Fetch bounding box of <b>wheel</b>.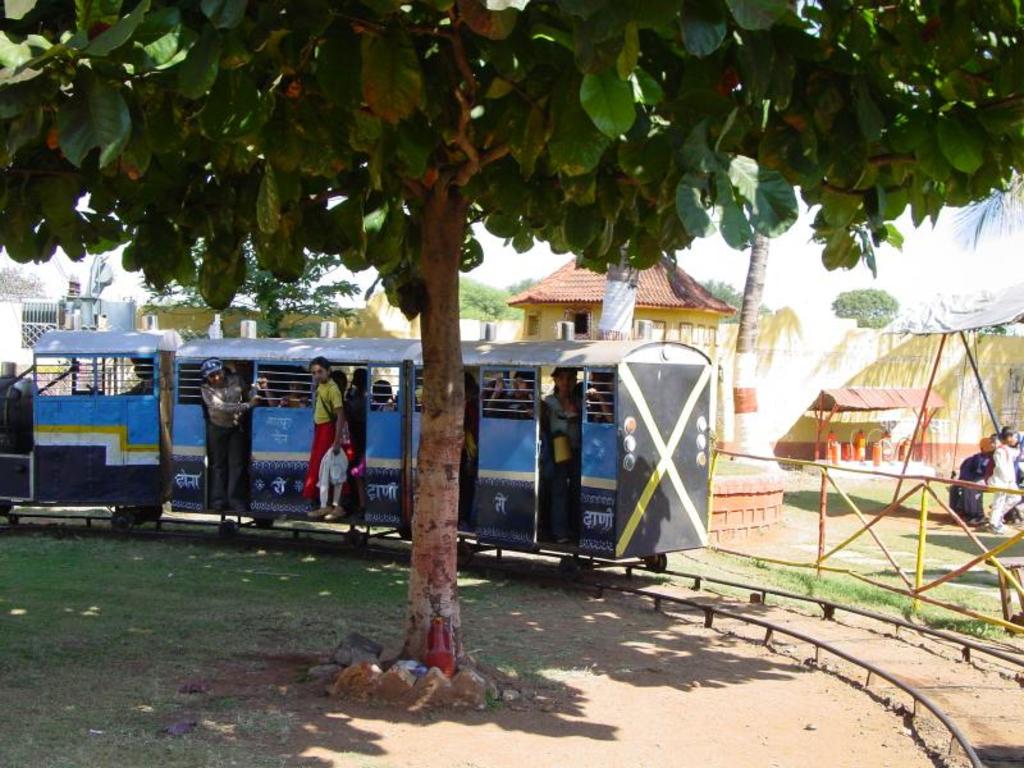
Bbox: box=[343, 530, 361, 552].
